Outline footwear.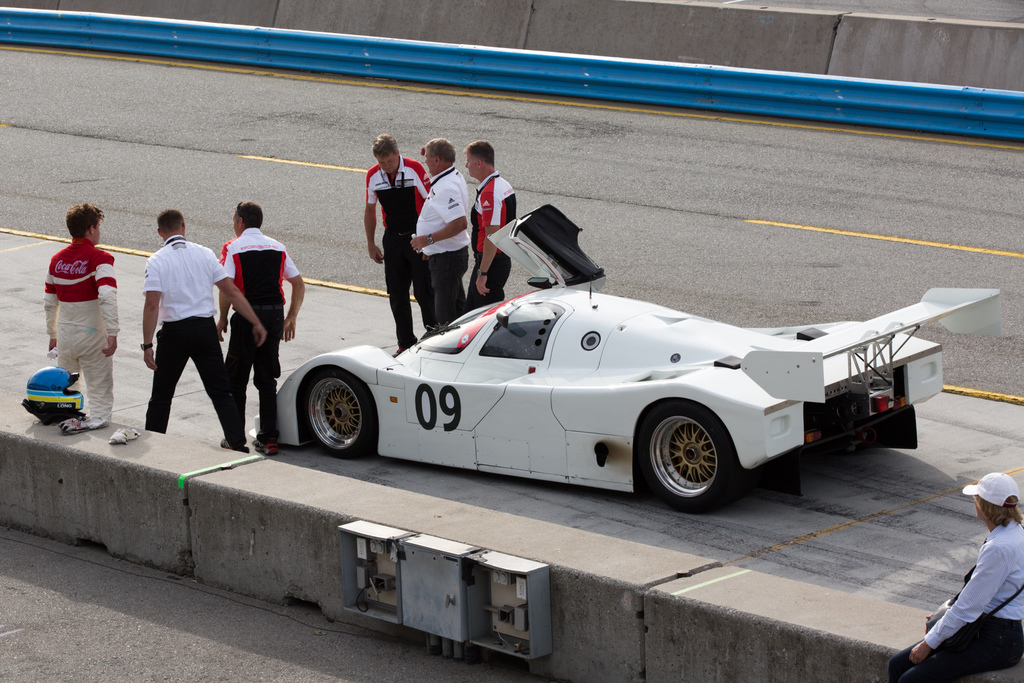
Outline: locate(219, 437, 244, 454).
